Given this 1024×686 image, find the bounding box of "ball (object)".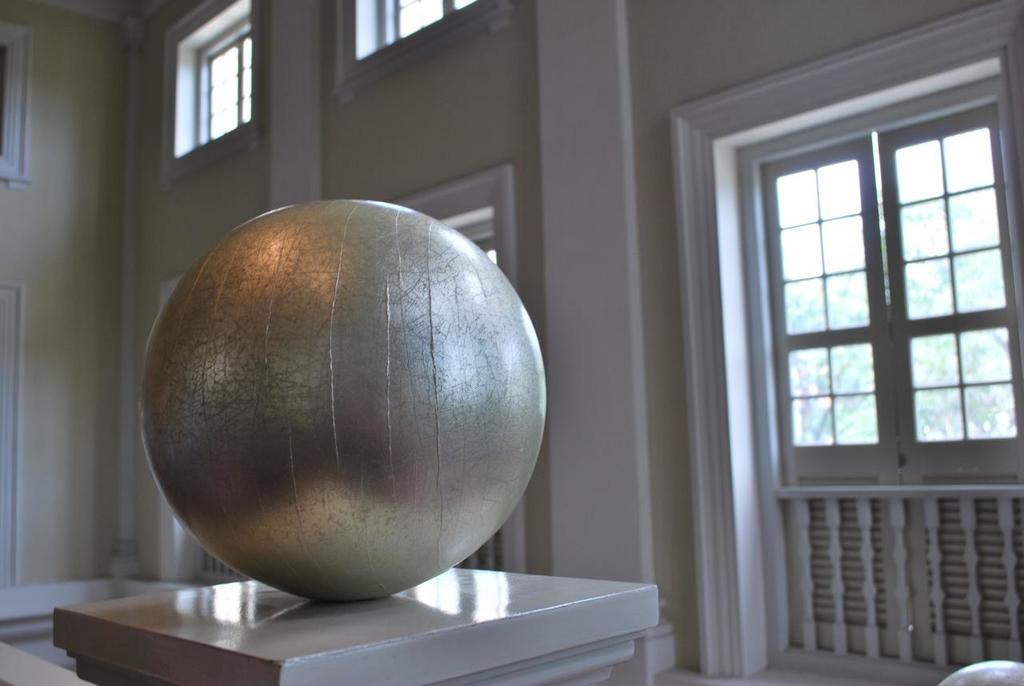
138, 199, 549, 600.
